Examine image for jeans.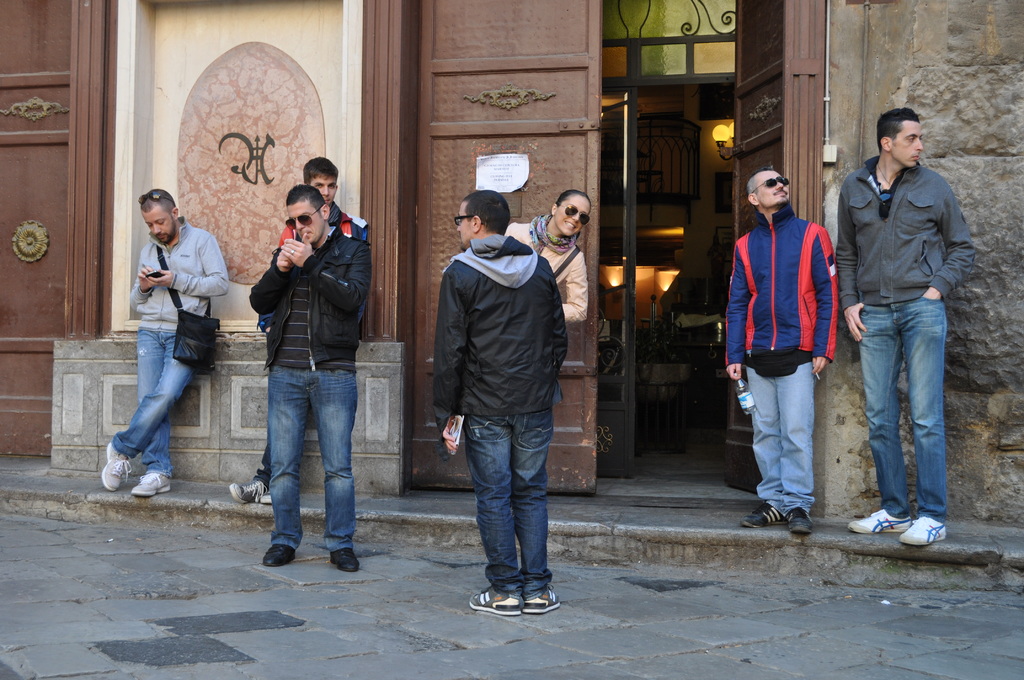
Examination result: box=[252, 364, 364, 570].
